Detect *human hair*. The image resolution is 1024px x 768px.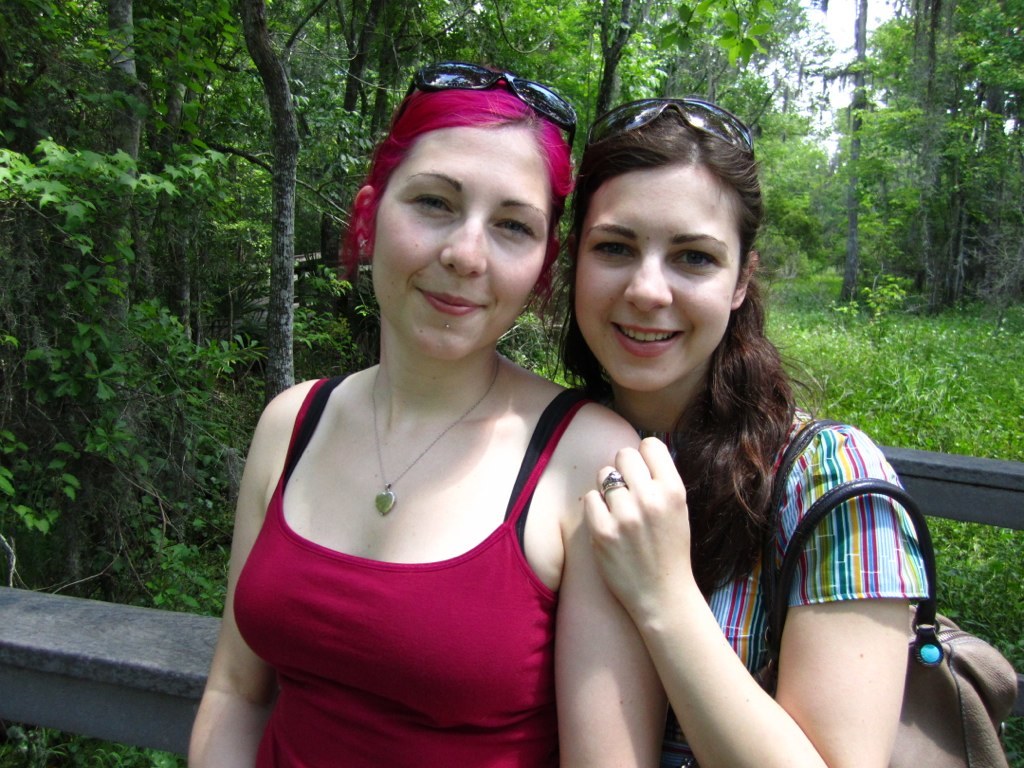
<box>555,83,789,495</box>.
